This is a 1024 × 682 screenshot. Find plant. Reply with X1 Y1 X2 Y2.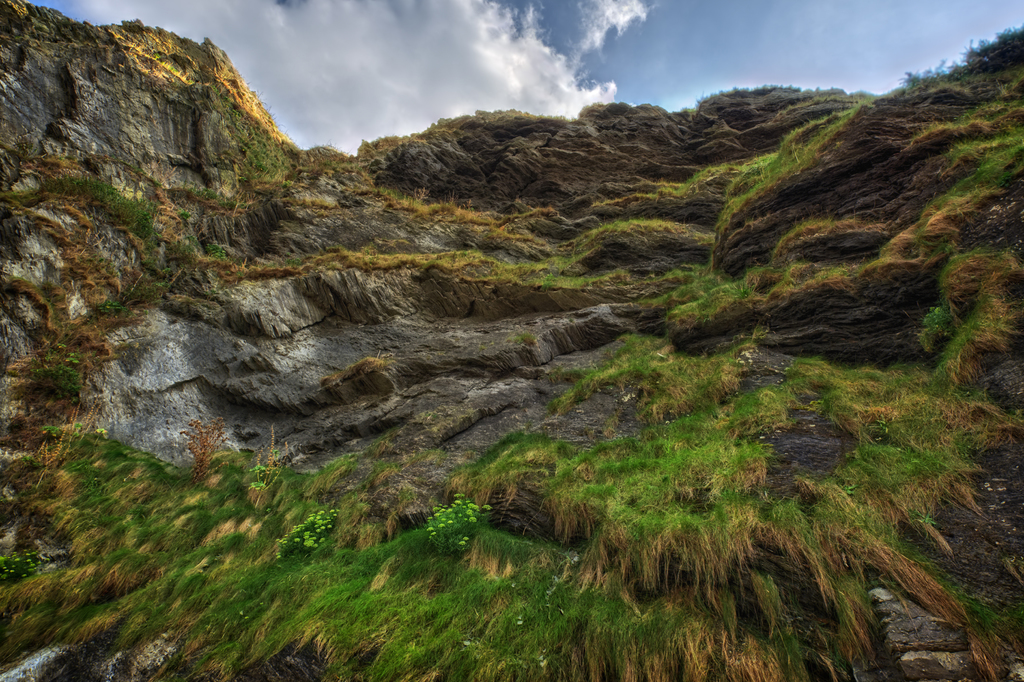
29 338 87 392.
